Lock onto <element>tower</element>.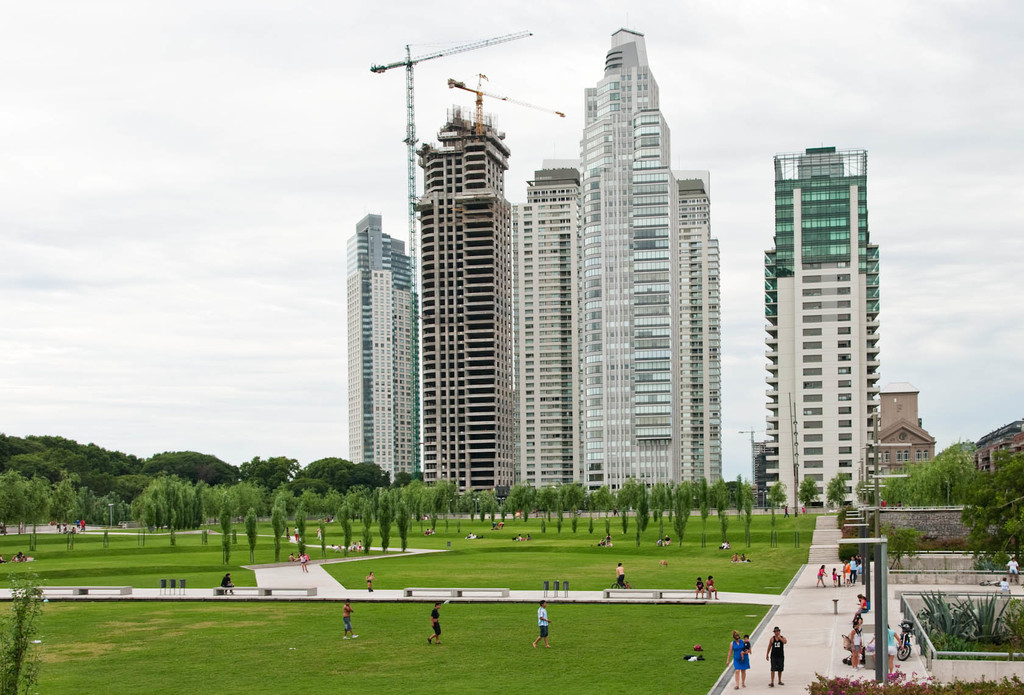
Locked: [x1=585, y1=10, x2=724, y2=492].
